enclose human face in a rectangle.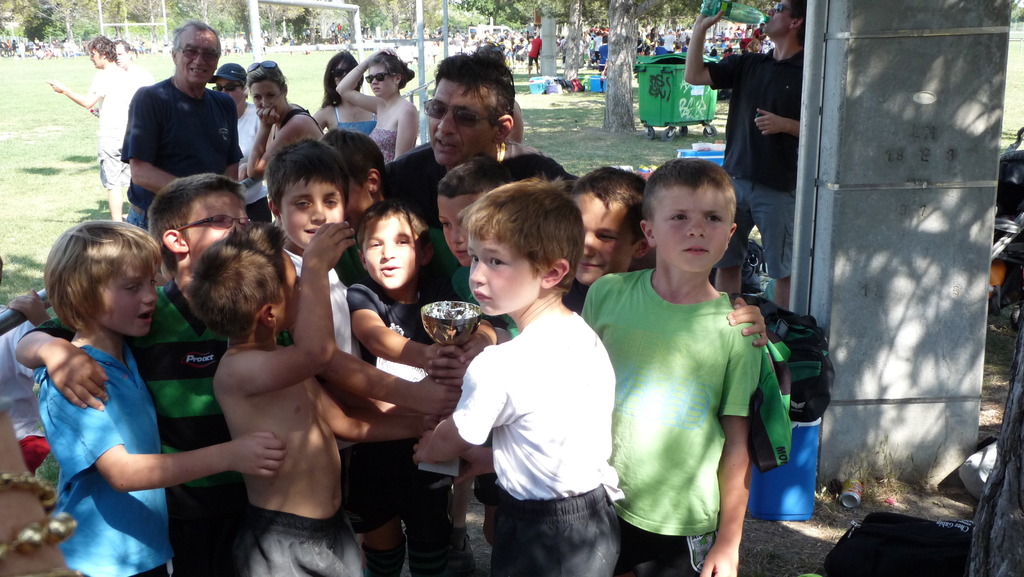
(left=570, top=179, right=649, bottom=282).
